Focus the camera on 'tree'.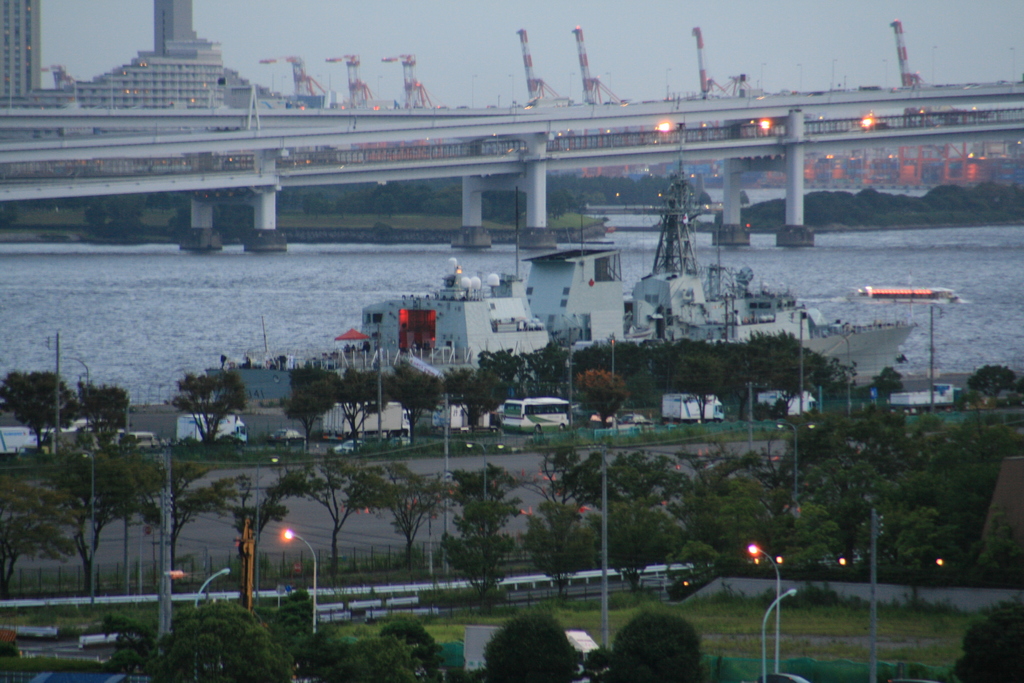
Focus region: left=938, top=611, right=1023, bottom=682.
